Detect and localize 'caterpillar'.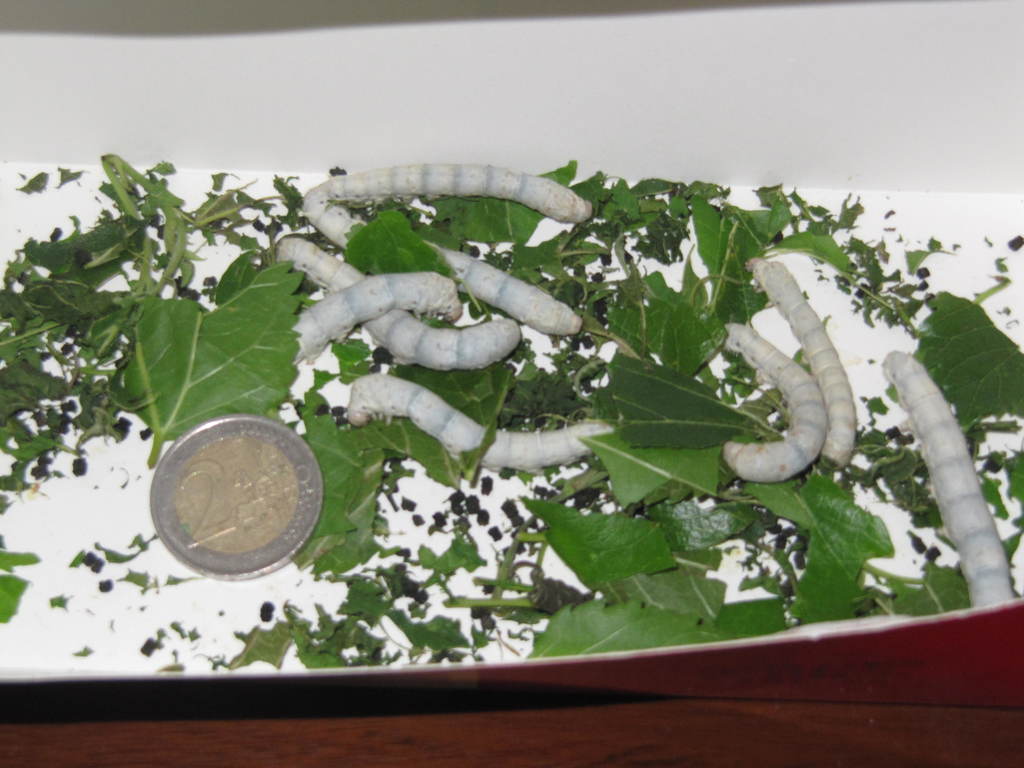
Localized at detection(724, 318, 823, 478).
